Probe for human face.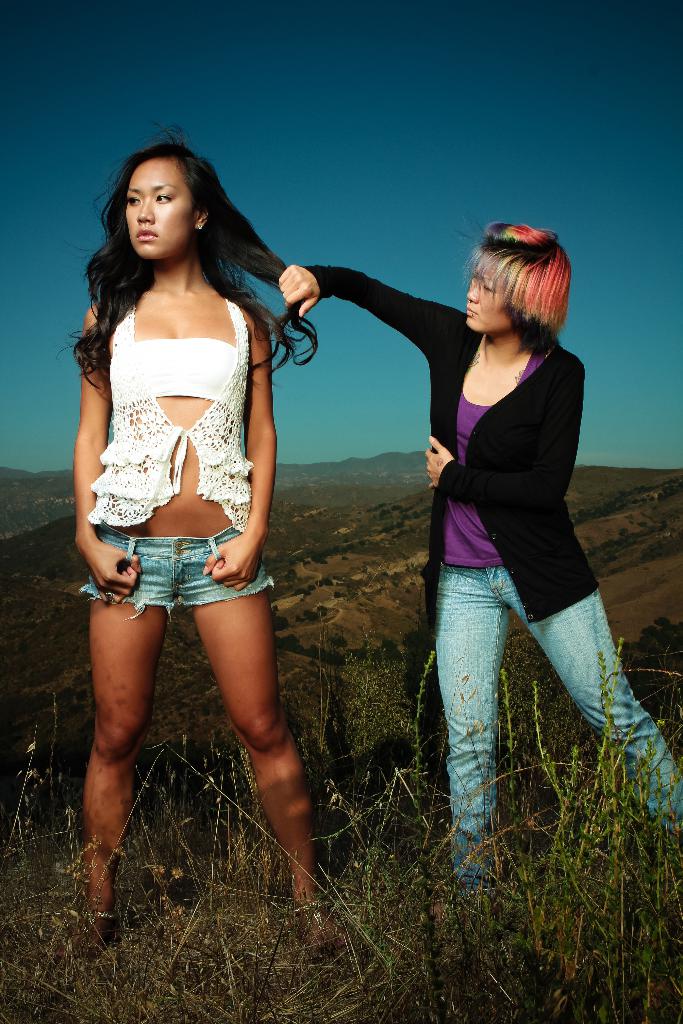
Probe result: 124,153,194,259.
